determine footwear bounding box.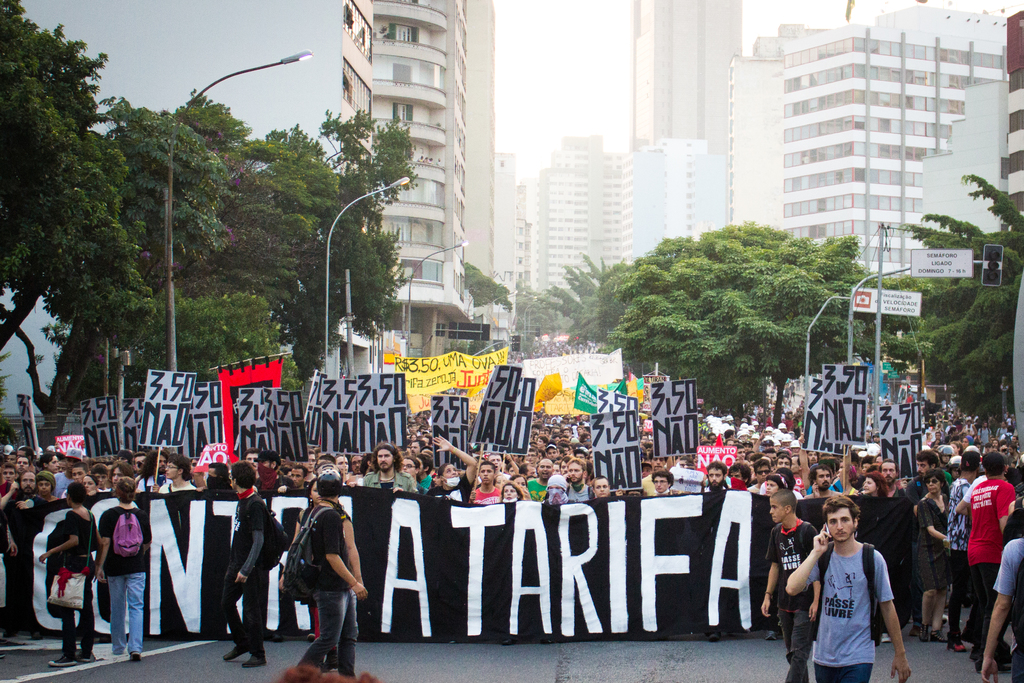
Determined: select_region(979, 666, 1009, 673).
